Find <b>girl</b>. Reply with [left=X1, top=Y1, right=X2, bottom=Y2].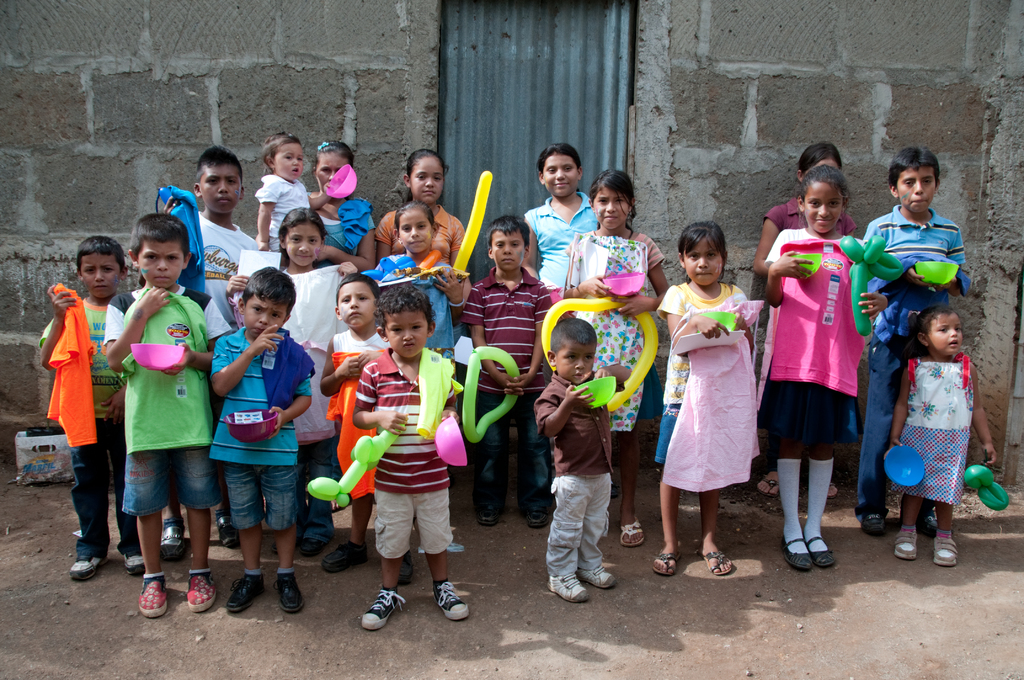
[left=256, top=129, right=332, bottom=250].
